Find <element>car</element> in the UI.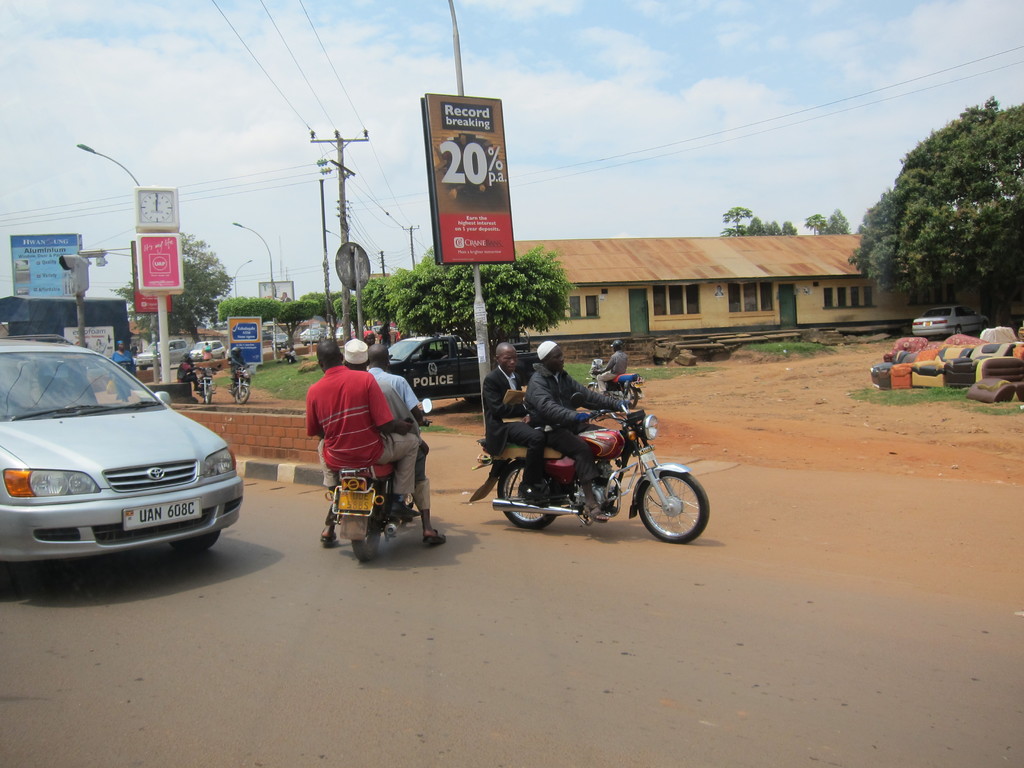
UI element at {"left": 0, "top": 342, "right": 232, "bottom": 573}.
